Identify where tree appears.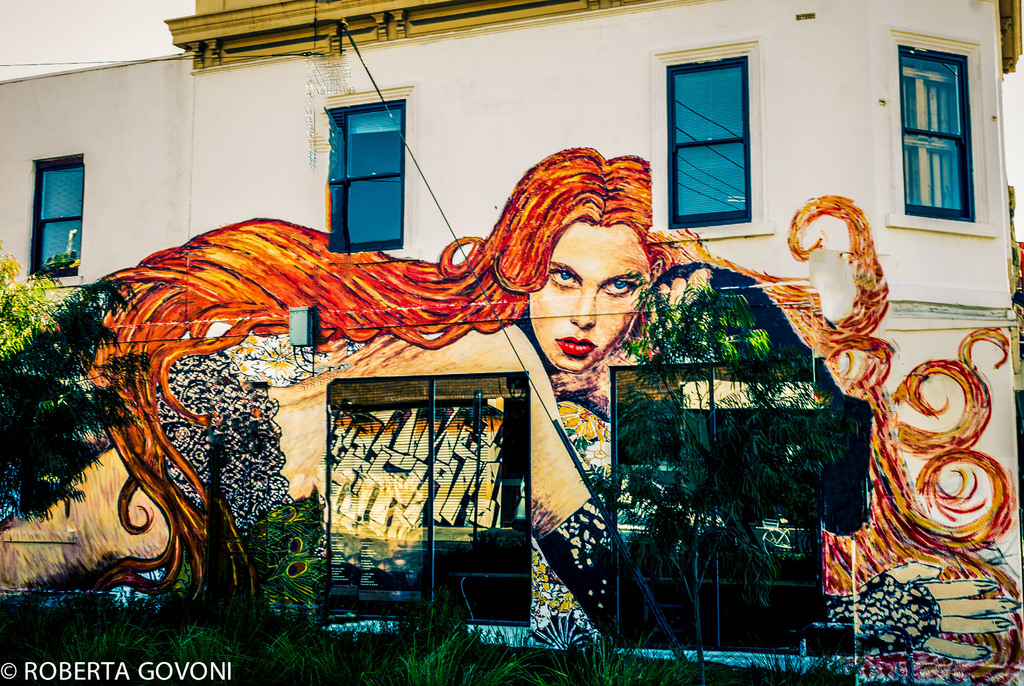
Appears at 0 251 149 534.
